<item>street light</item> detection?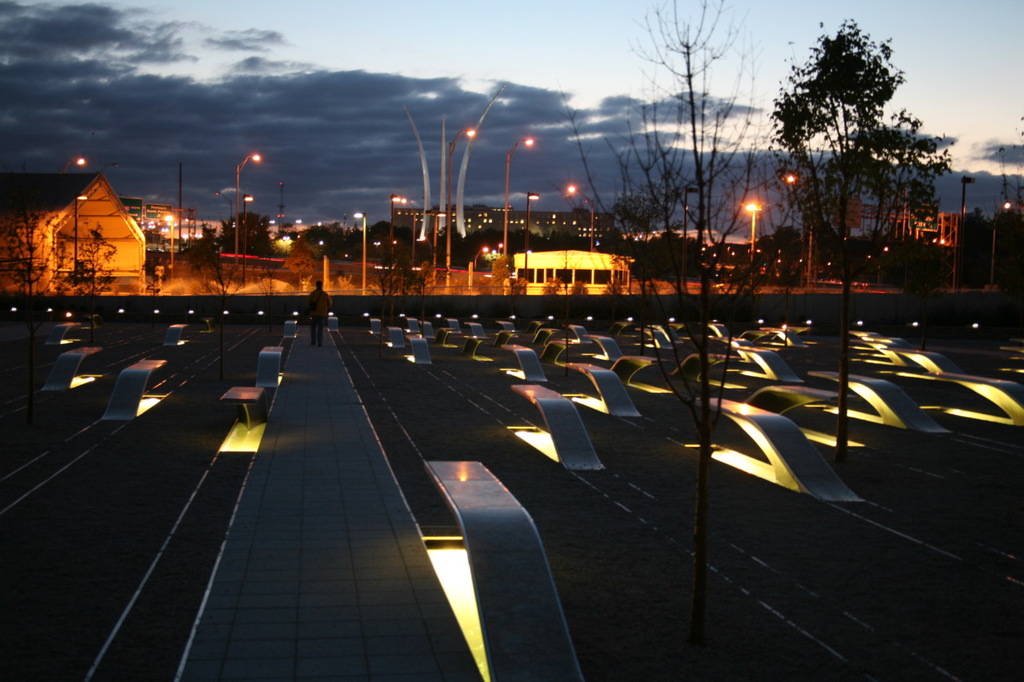
bbox=(745, 201, 761, 261)
